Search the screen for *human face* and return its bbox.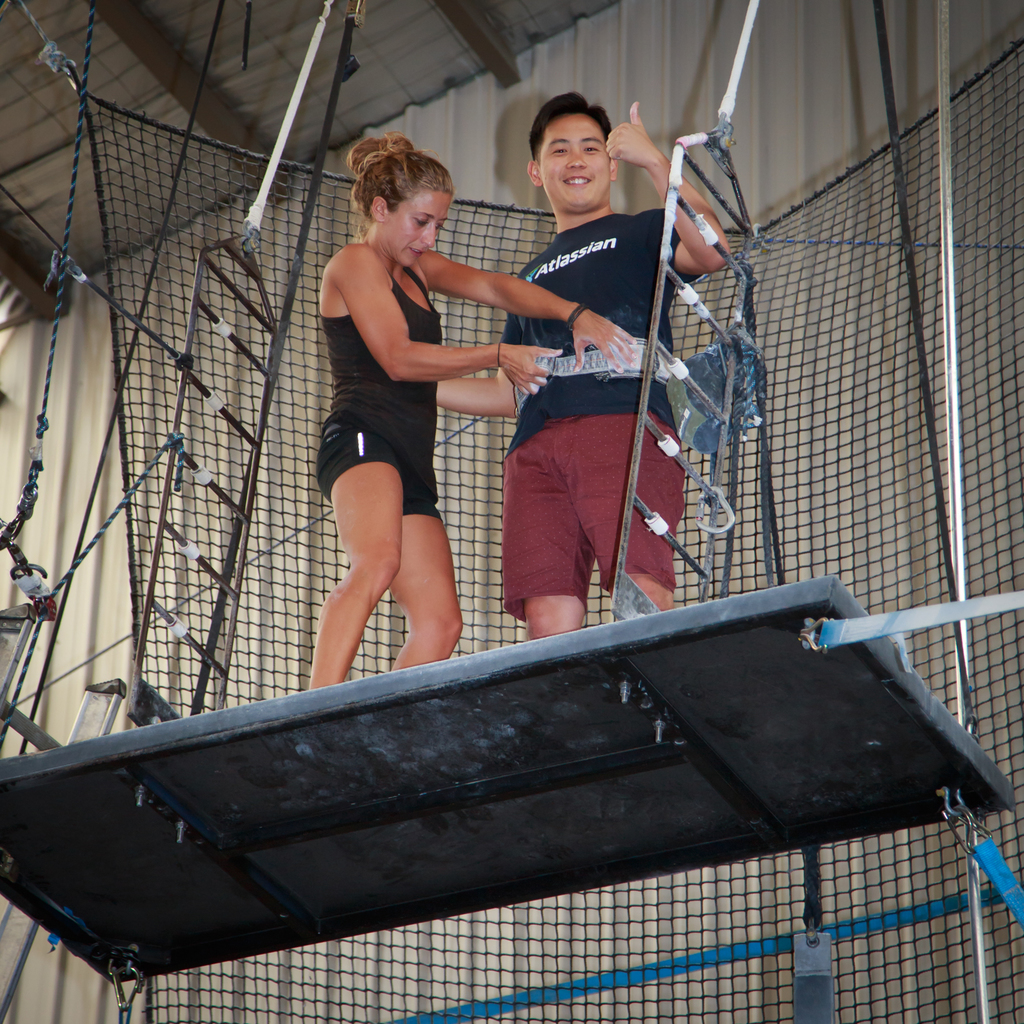
Found: x1=536, y1=108, x2=612, y2=204.
